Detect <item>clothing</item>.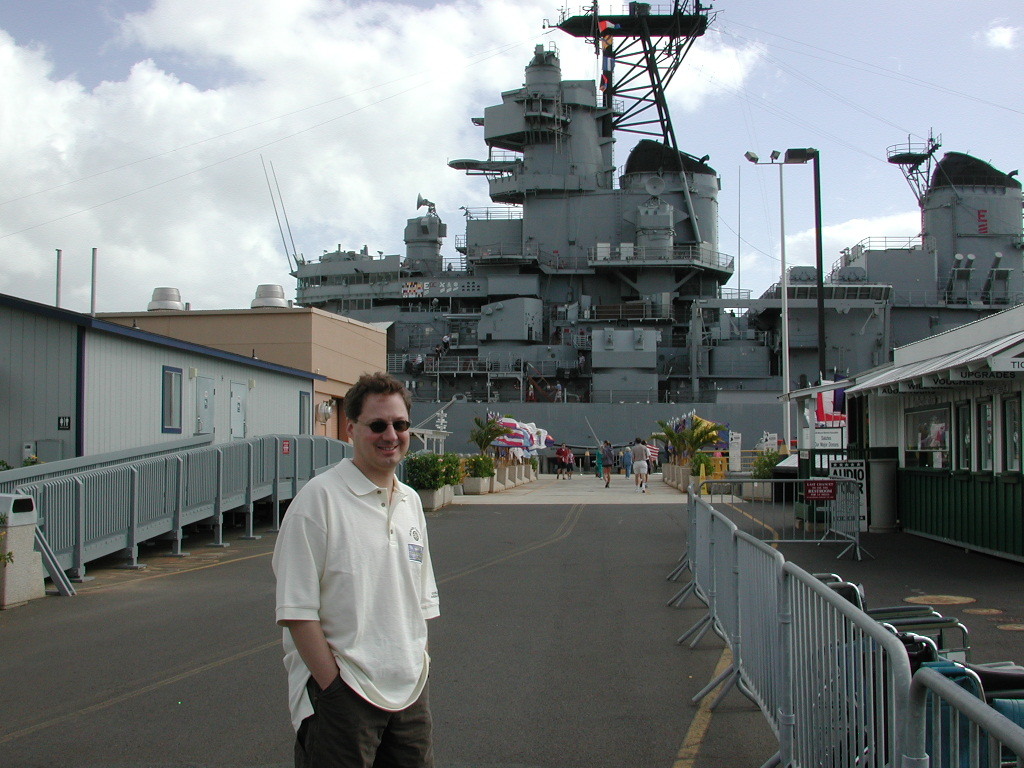
Detected at bbox(646, 447, 654, 475).
